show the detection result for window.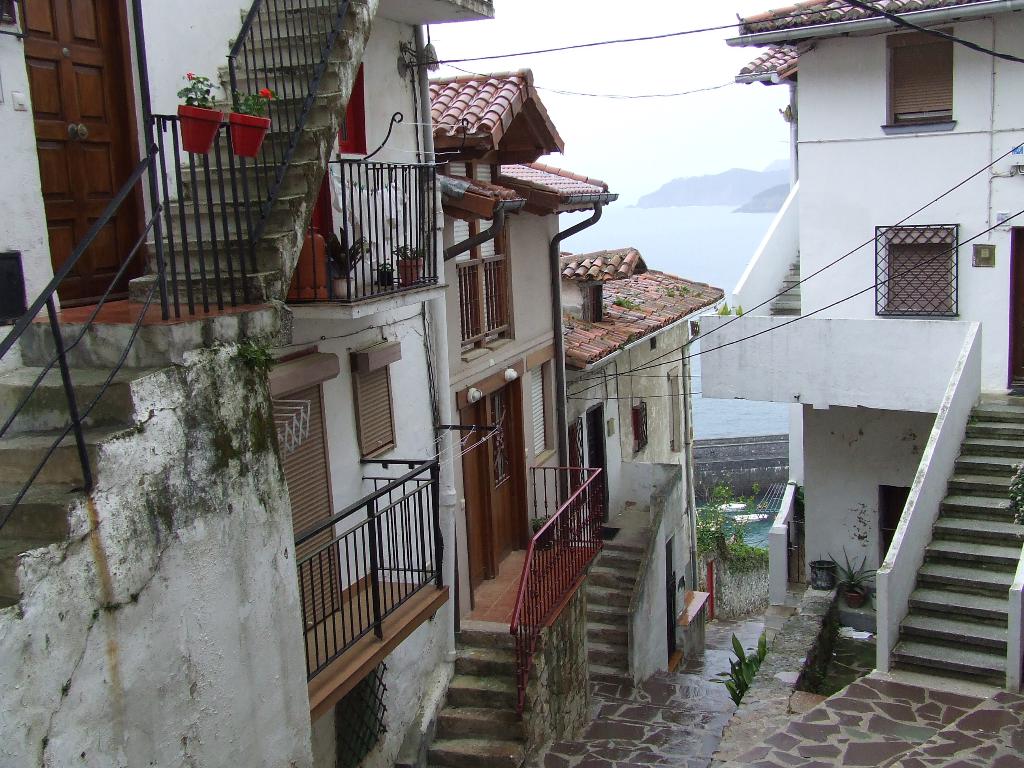
{"left": 340, "top": 66, "right": 365, "bottom": 157}.
